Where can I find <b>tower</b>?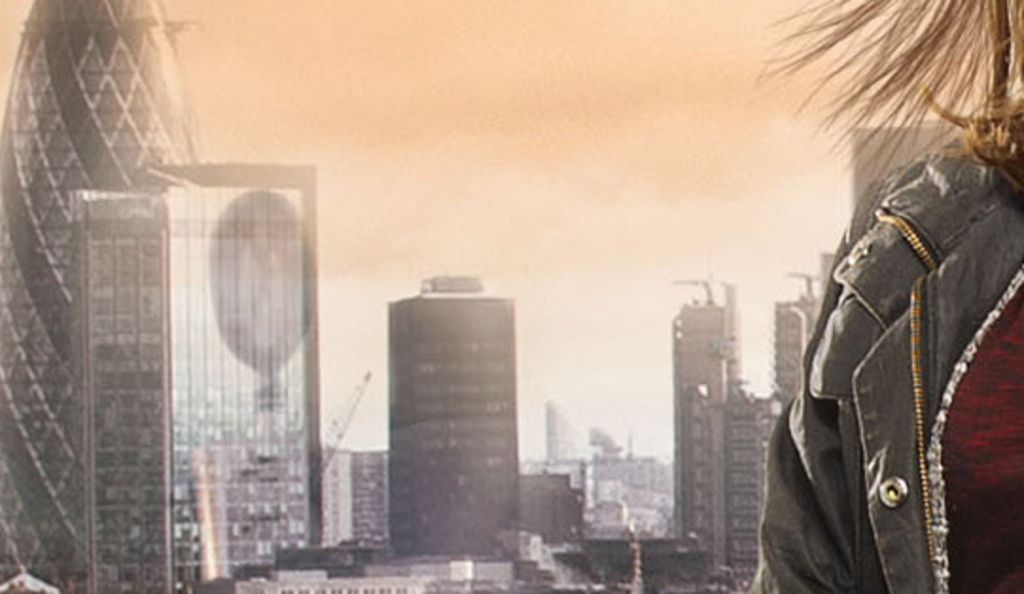
You can find it at BBox(62, 183, 174, 592).
